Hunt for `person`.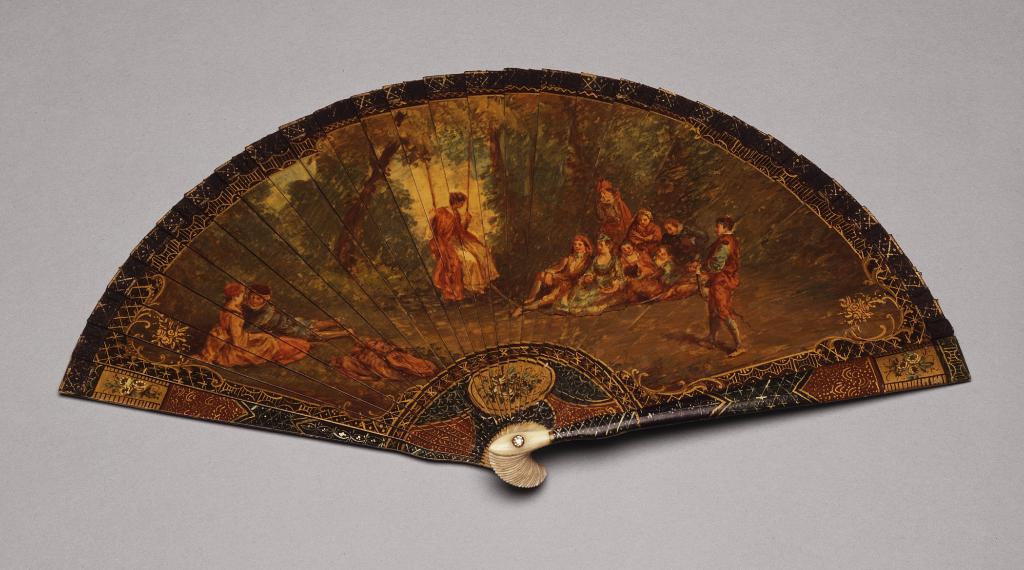
Hunted down at bbox=[429, 187, 490, 305].
